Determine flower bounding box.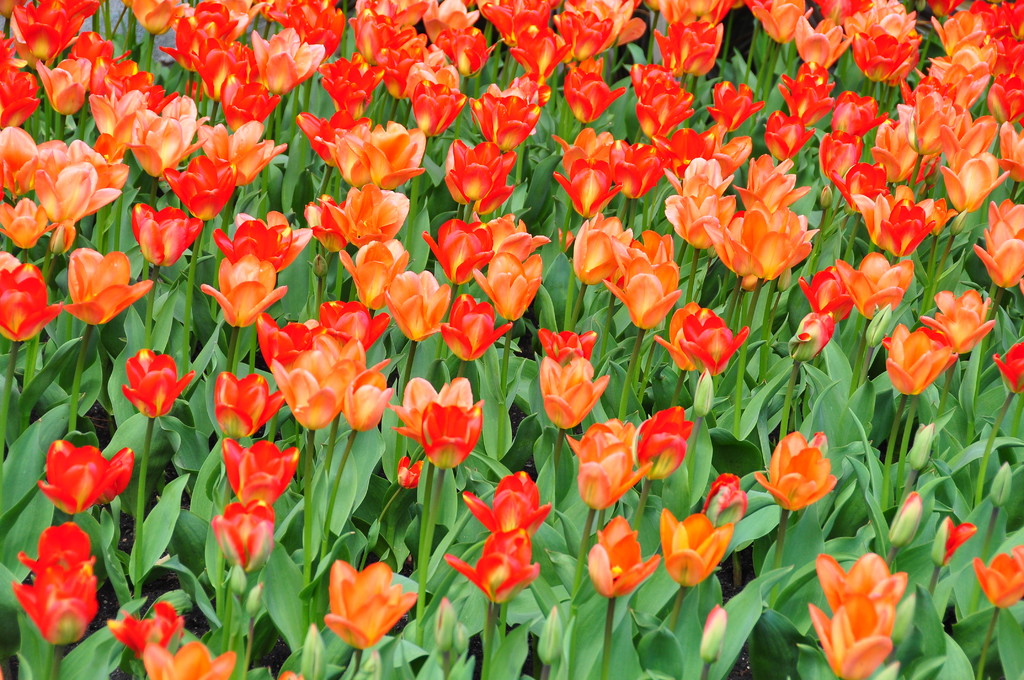
Determined: l=444, t=525, r=544, b=603.
